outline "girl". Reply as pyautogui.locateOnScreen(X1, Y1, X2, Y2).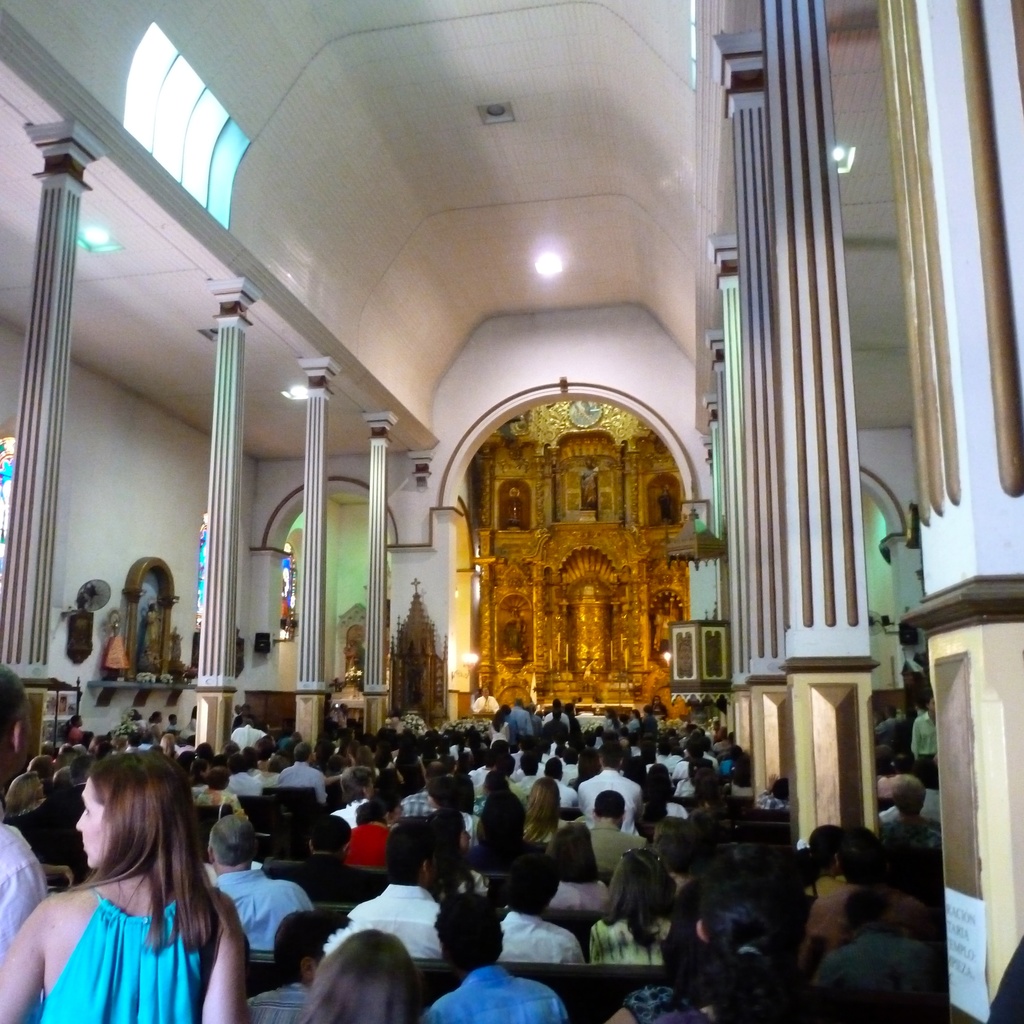
pyautogui.locateOnScreen(592, 847, 680, 971).
